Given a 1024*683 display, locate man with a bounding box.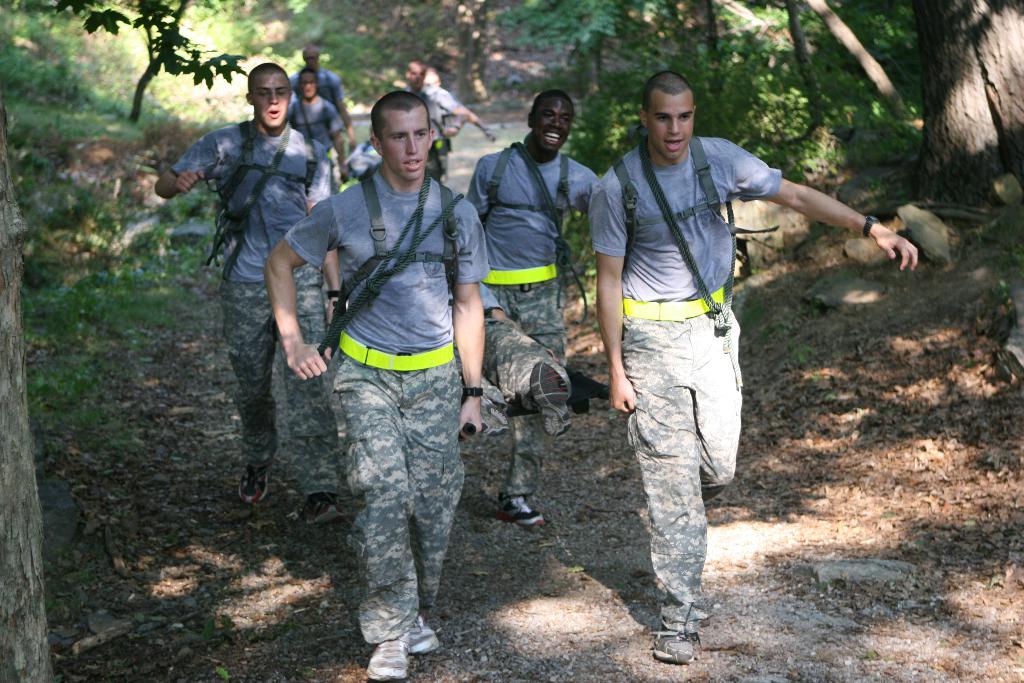
Located: region(400, 58, 490, 192).
